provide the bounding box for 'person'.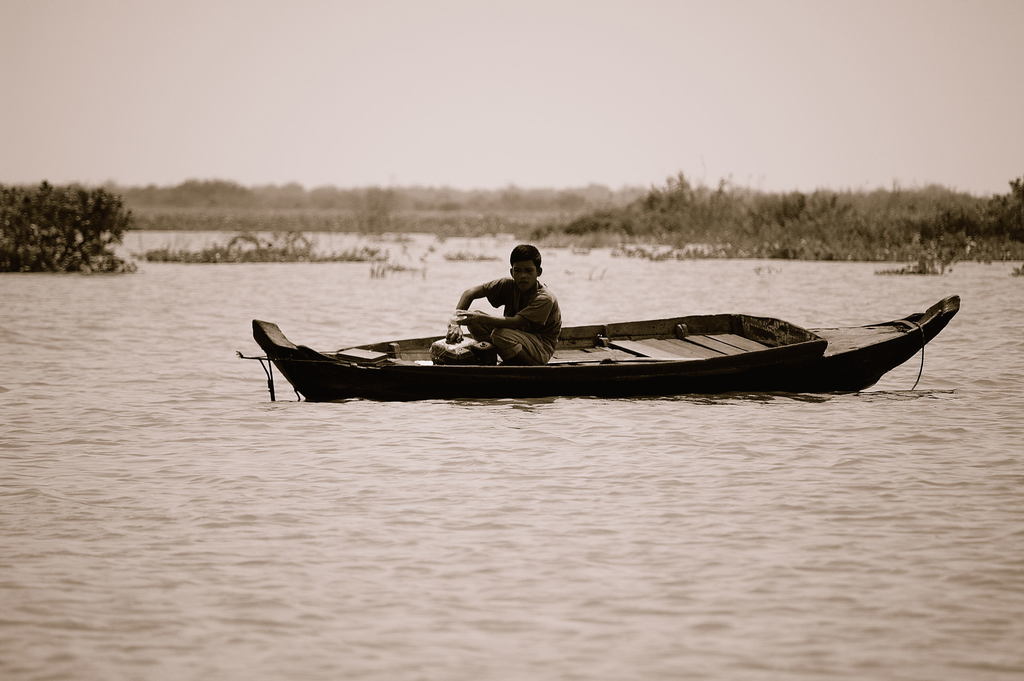
(446,241,560,360).
